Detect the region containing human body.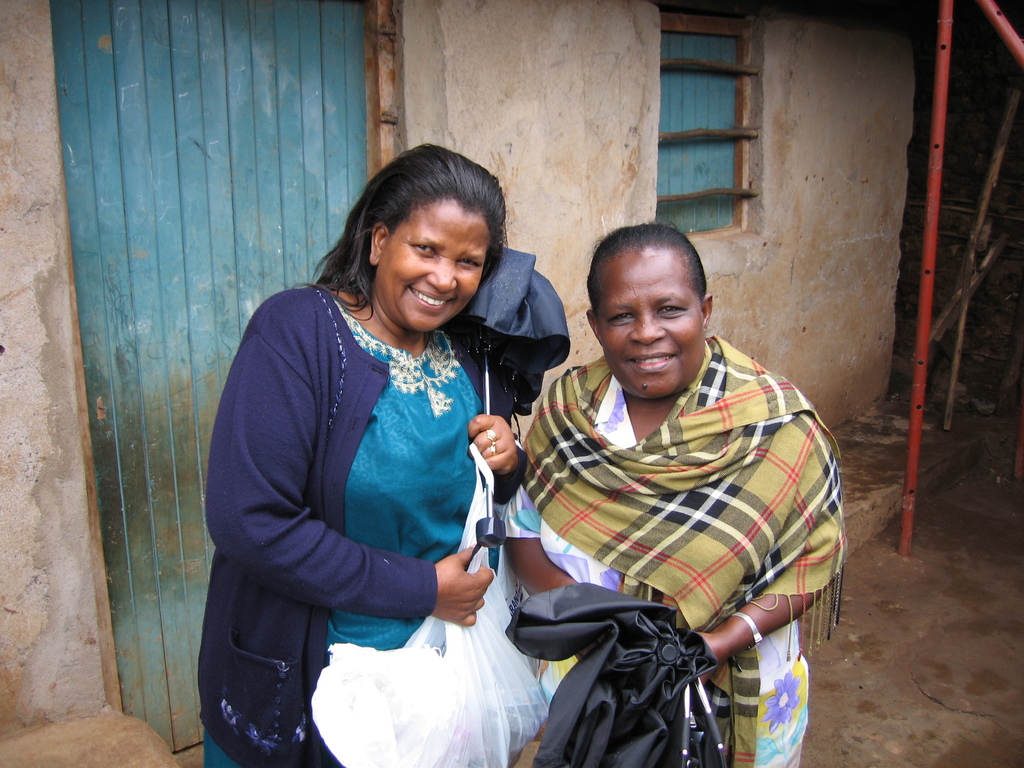
detection(517, 216, 836, 723).
